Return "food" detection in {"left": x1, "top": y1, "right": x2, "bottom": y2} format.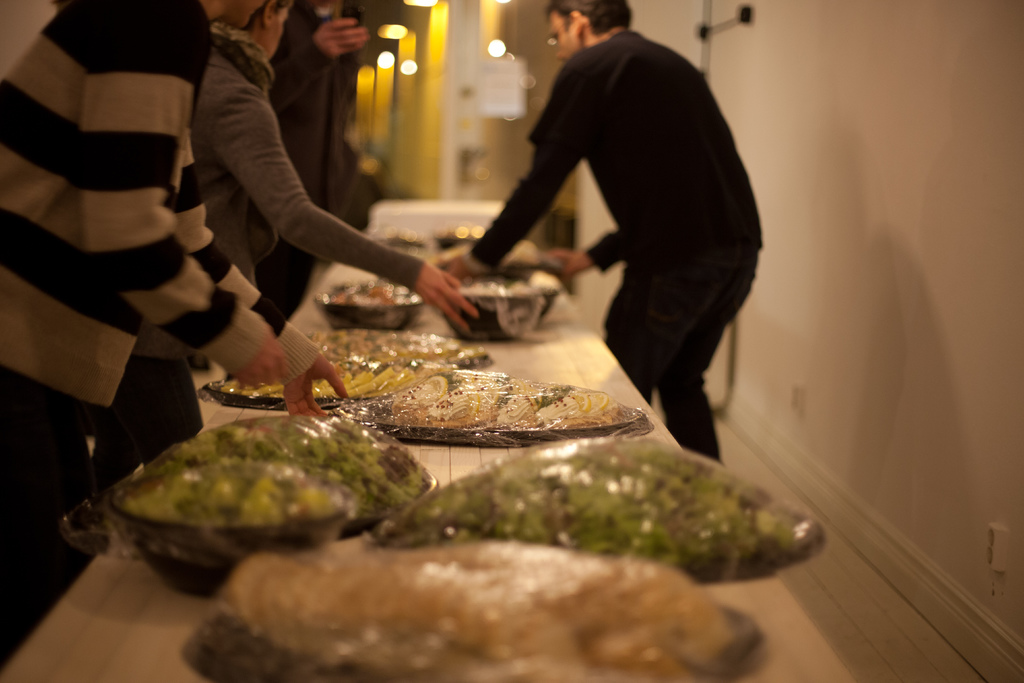
{"left": 385, "top": 436, "right": 805, "bottom": 573}.
